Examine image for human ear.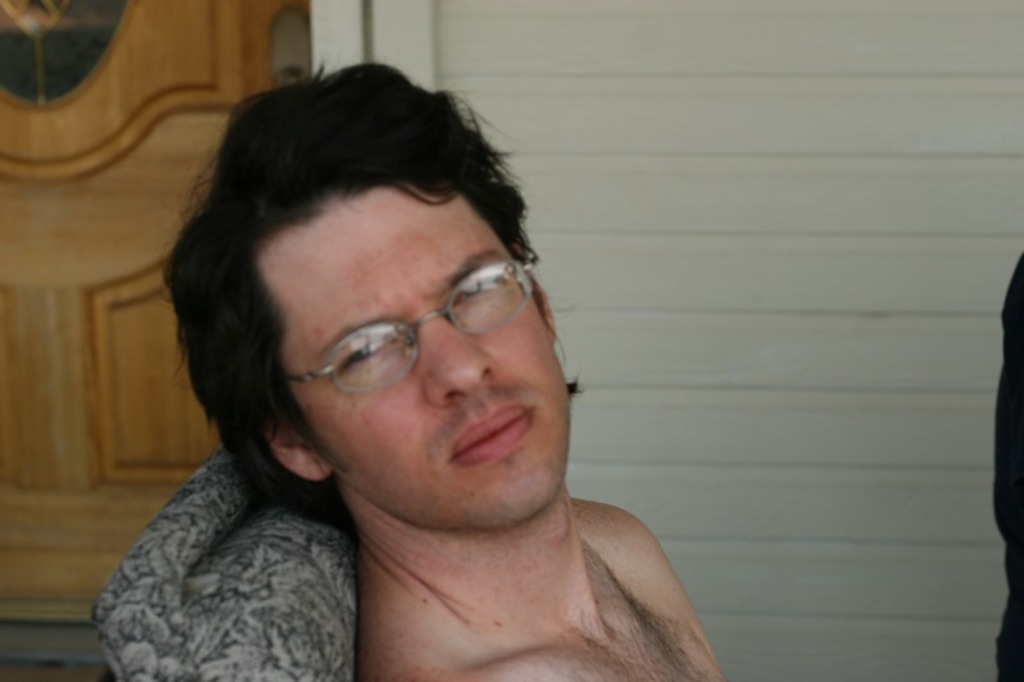
Examination result: bbox=[517, 247, 557, 339].
